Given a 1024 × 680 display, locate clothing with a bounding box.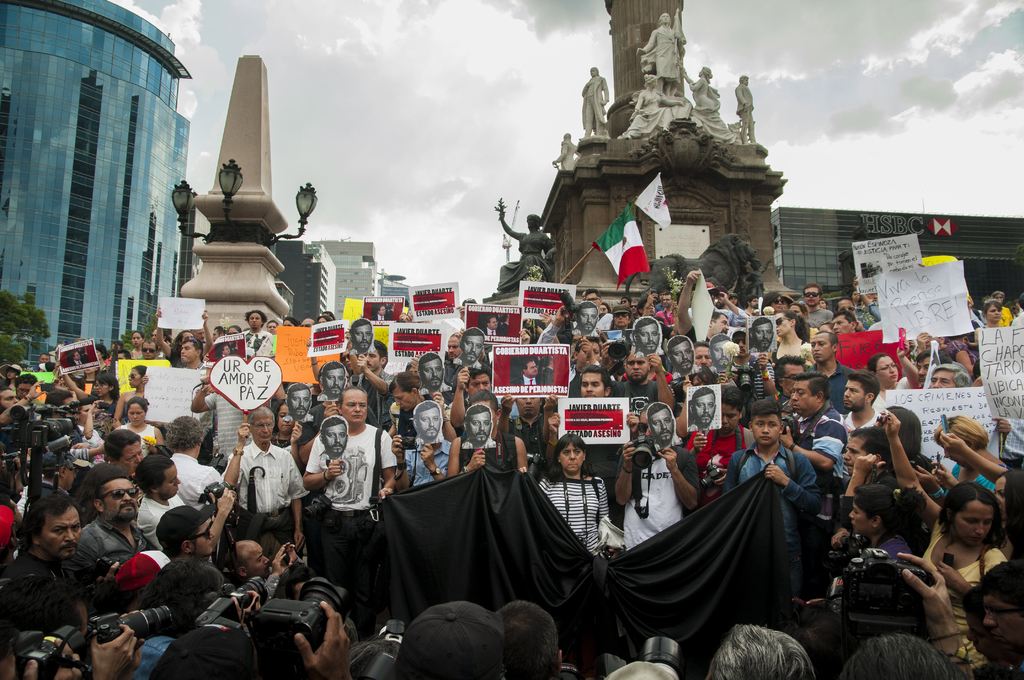
Located: bbox=(147, 453, 217, 498).
